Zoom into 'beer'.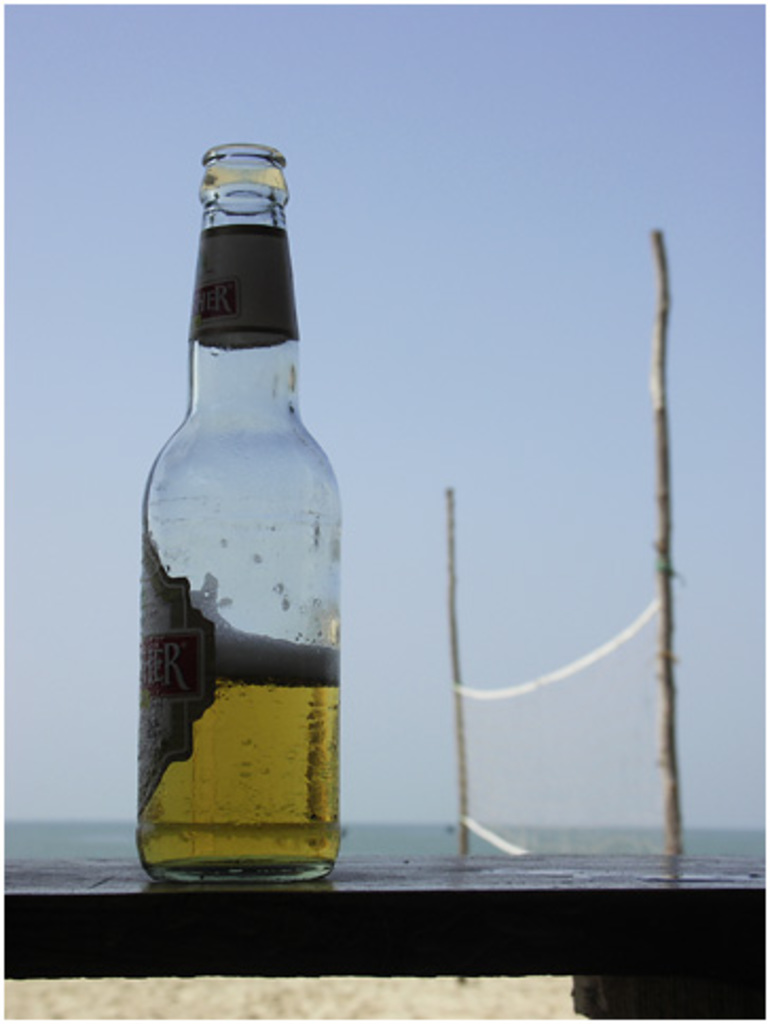
Zoom target: (135,127,347,874).
